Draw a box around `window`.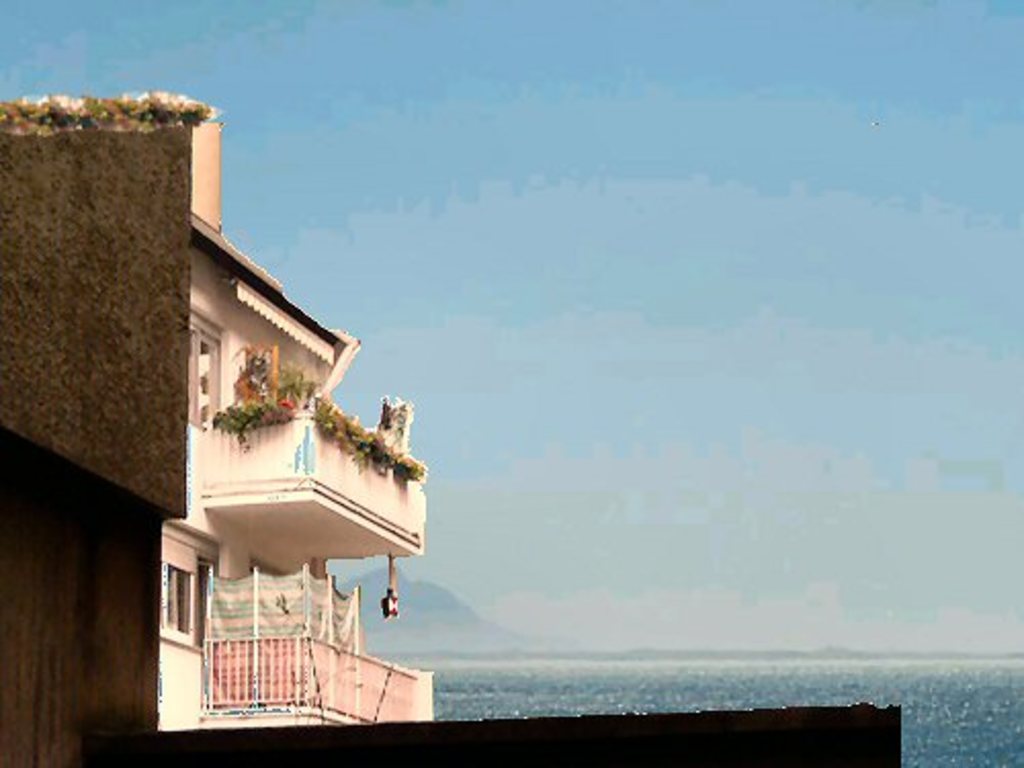
rect(188, 319, 221, 428).
